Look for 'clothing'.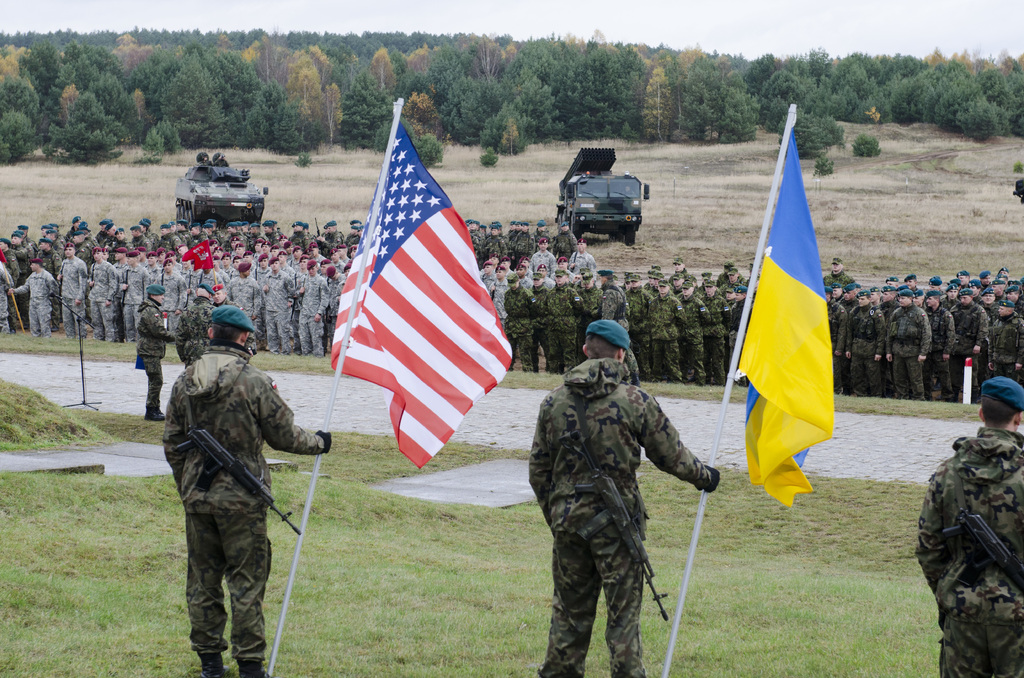
Found: <bbox>217, 295, 239, 310</bbox>.
